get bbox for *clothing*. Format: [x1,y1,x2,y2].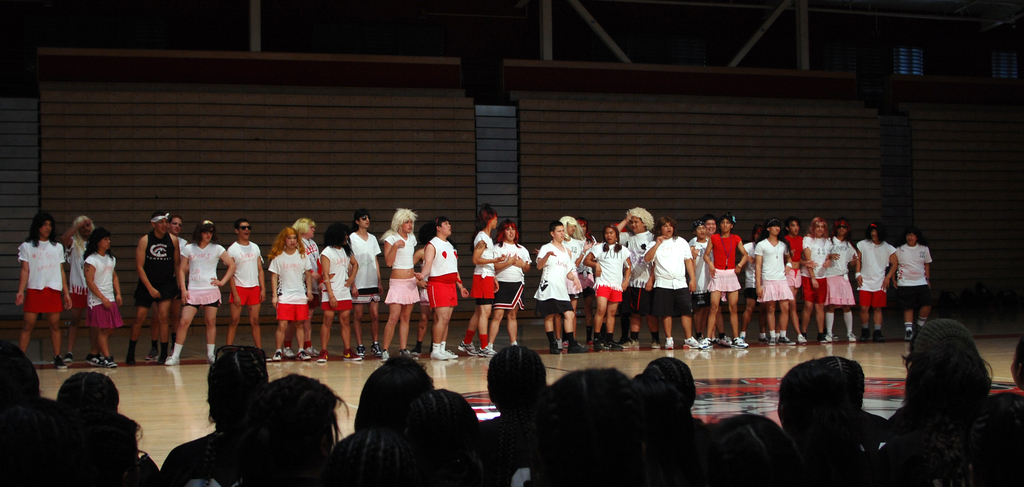
[231,239,262,283].
